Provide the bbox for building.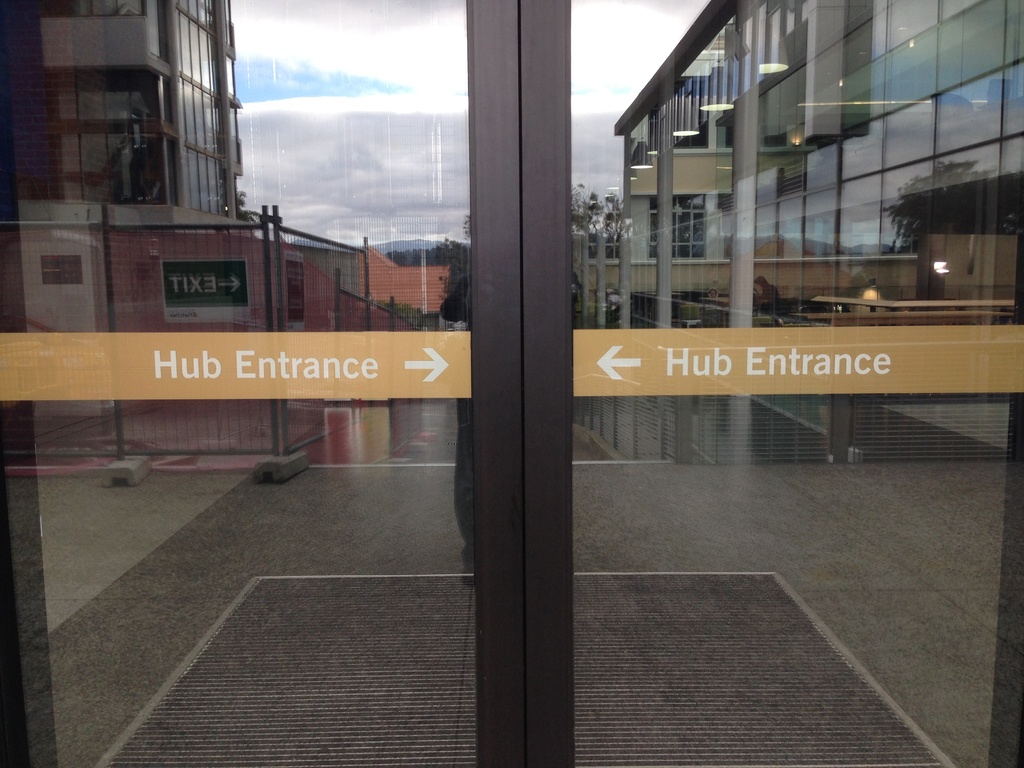
pyautogui.locateOnScreen(20, 3, 262, 254).
